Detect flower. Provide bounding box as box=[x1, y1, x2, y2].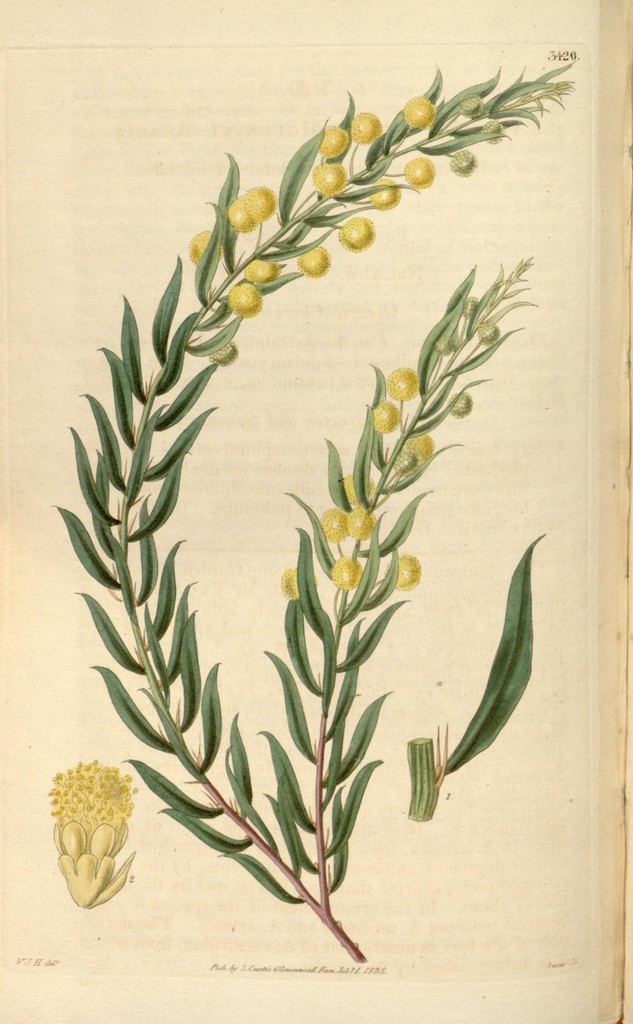
box=[345, 472, 372, 506].
